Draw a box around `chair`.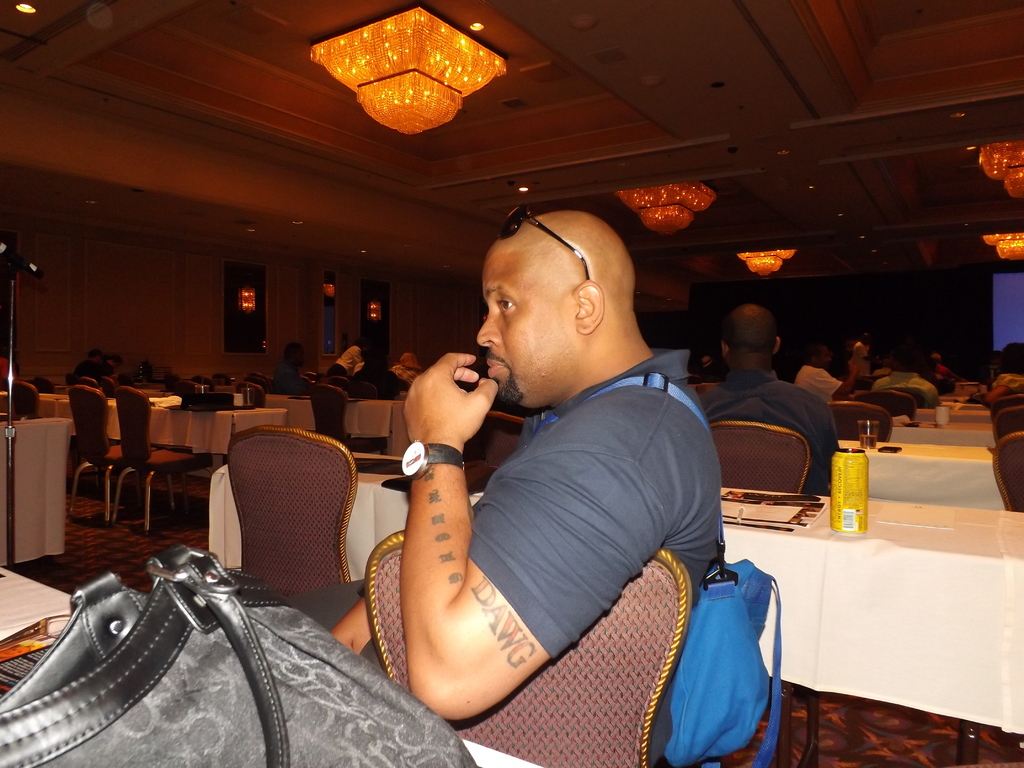
BBox(990, 434, 1023, 513).
